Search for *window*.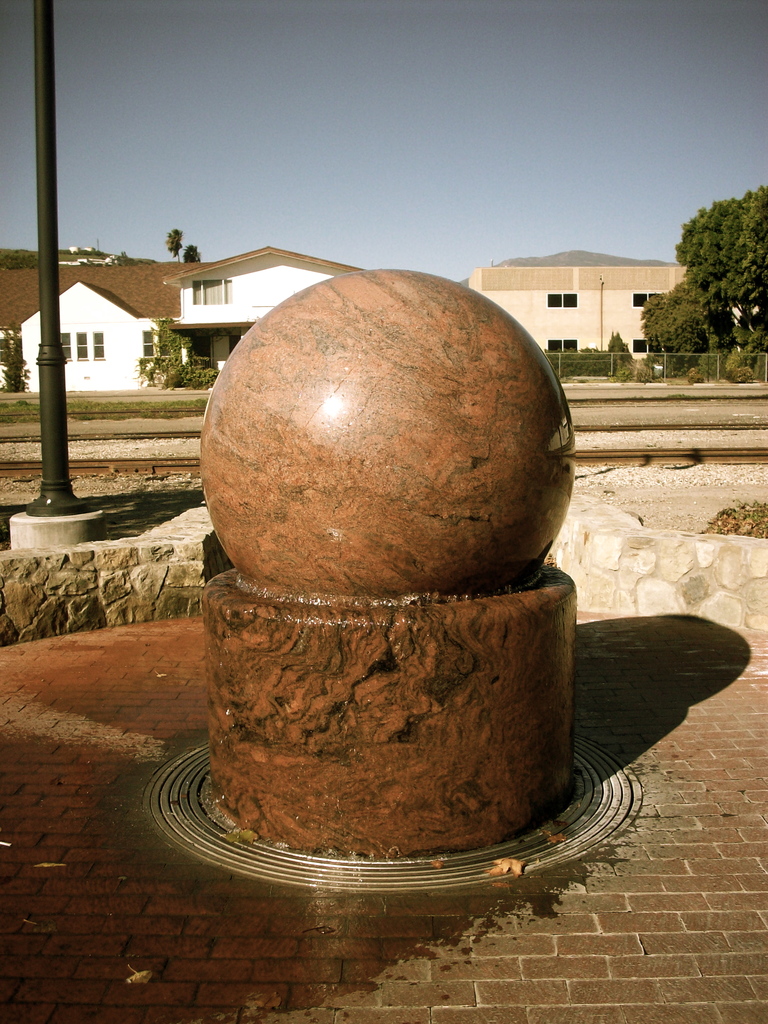
Found at locate(548, 333, 577, 350).
